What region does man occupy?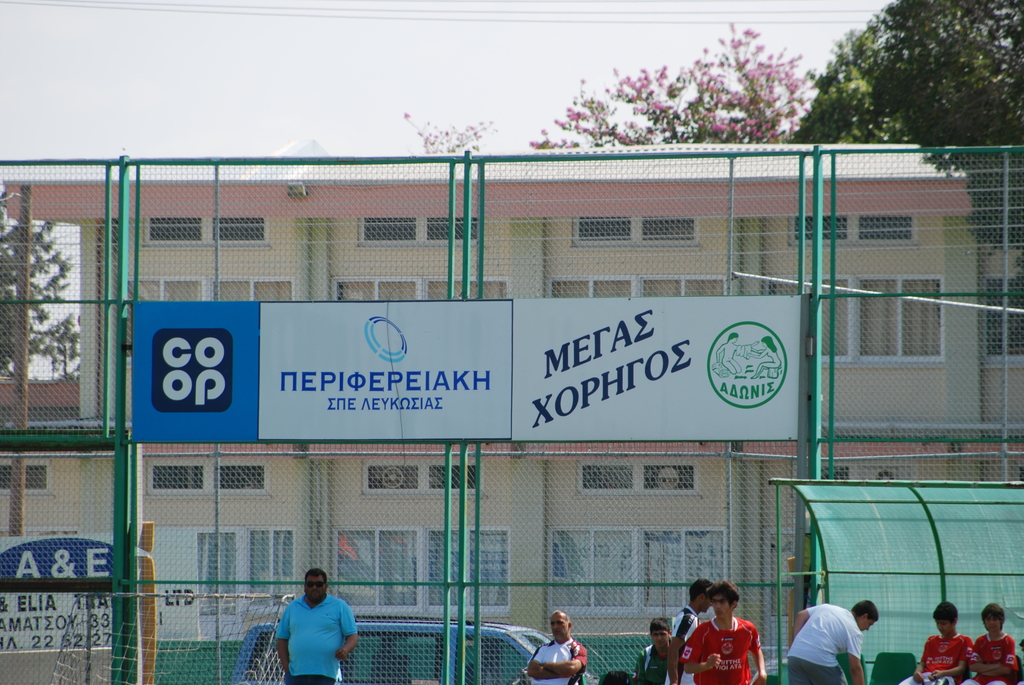
region(276, 567, 360, 684).
